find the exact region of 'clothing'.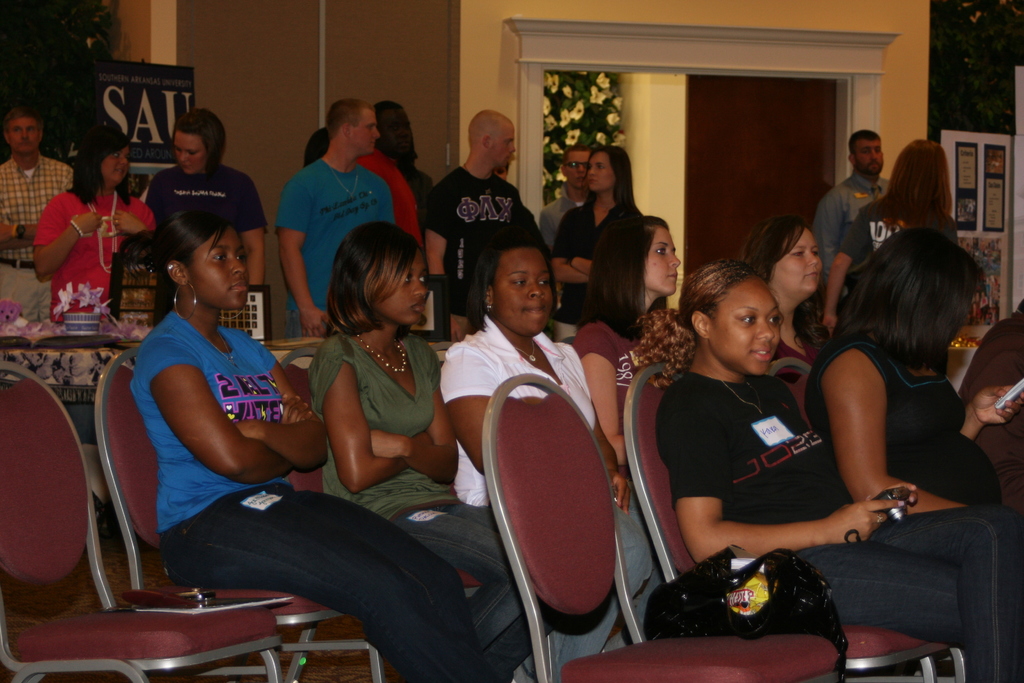
Exact region: region(355, 147, 440, 245).
